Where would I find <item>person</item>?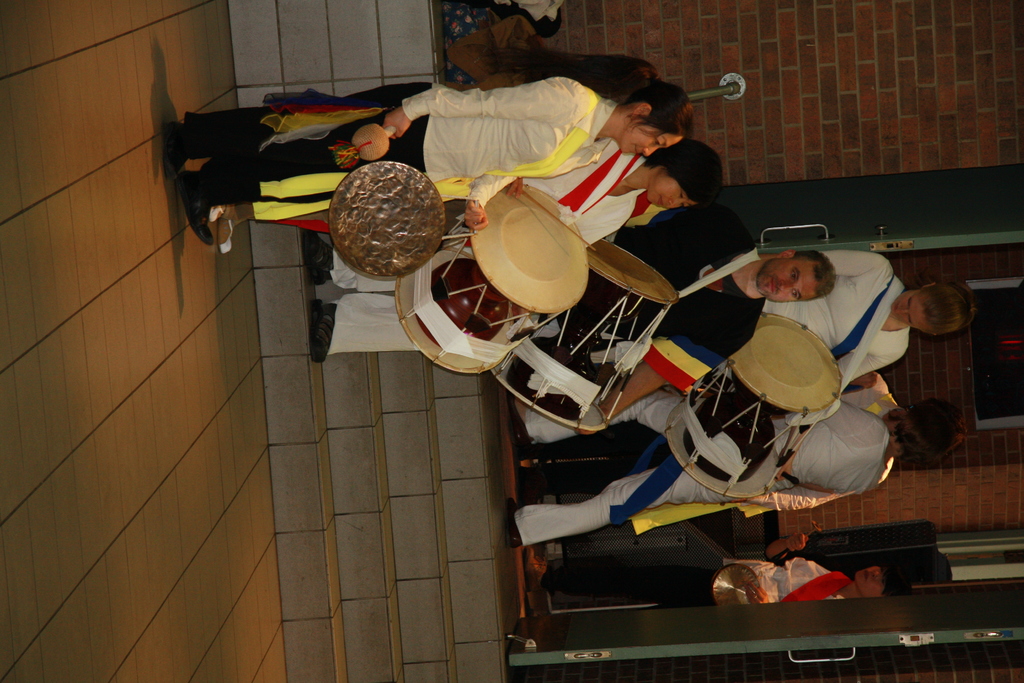
At left=521, top=546, right=956, bottom=609.
